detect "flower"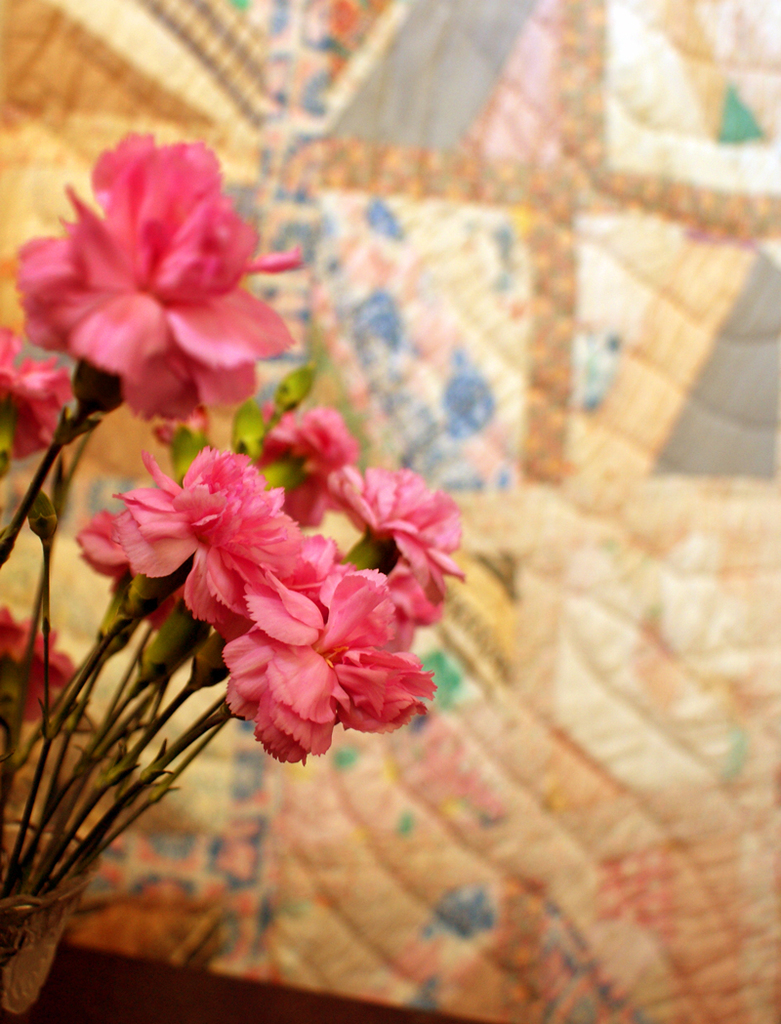
pyautogui.locateOnScreen(105, 441, 323, 652)
